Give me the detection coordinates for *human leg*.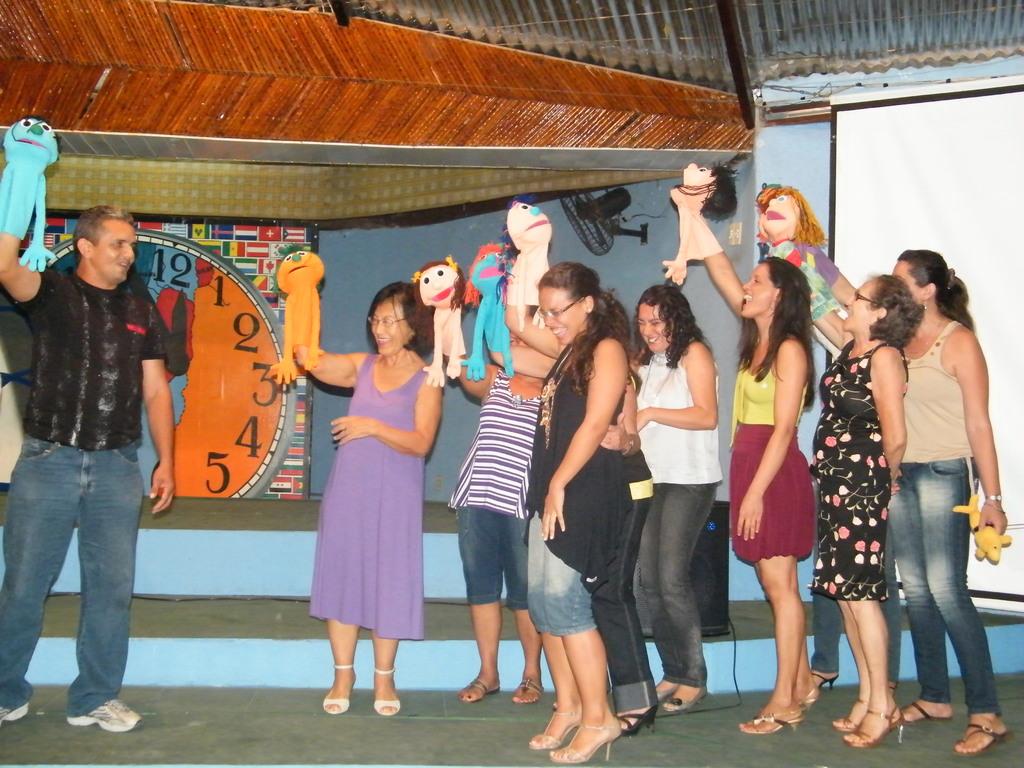
rect(903, 458, 1010, 754).
